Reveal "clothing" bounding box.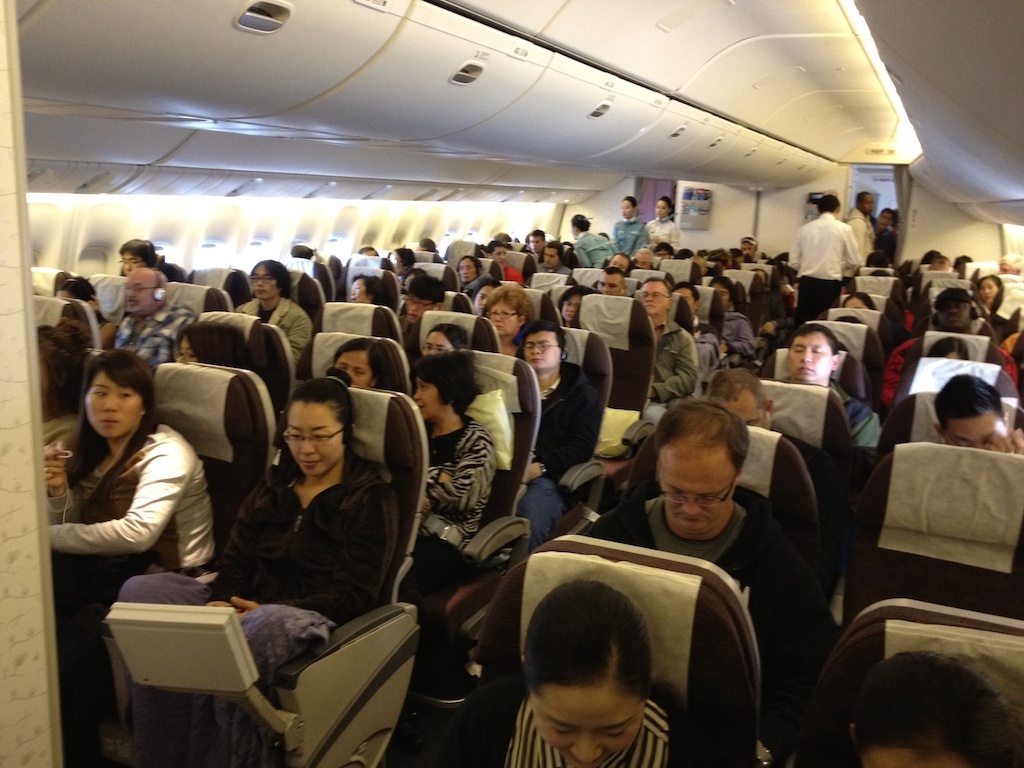
Revealed: 646/313/696/427.
